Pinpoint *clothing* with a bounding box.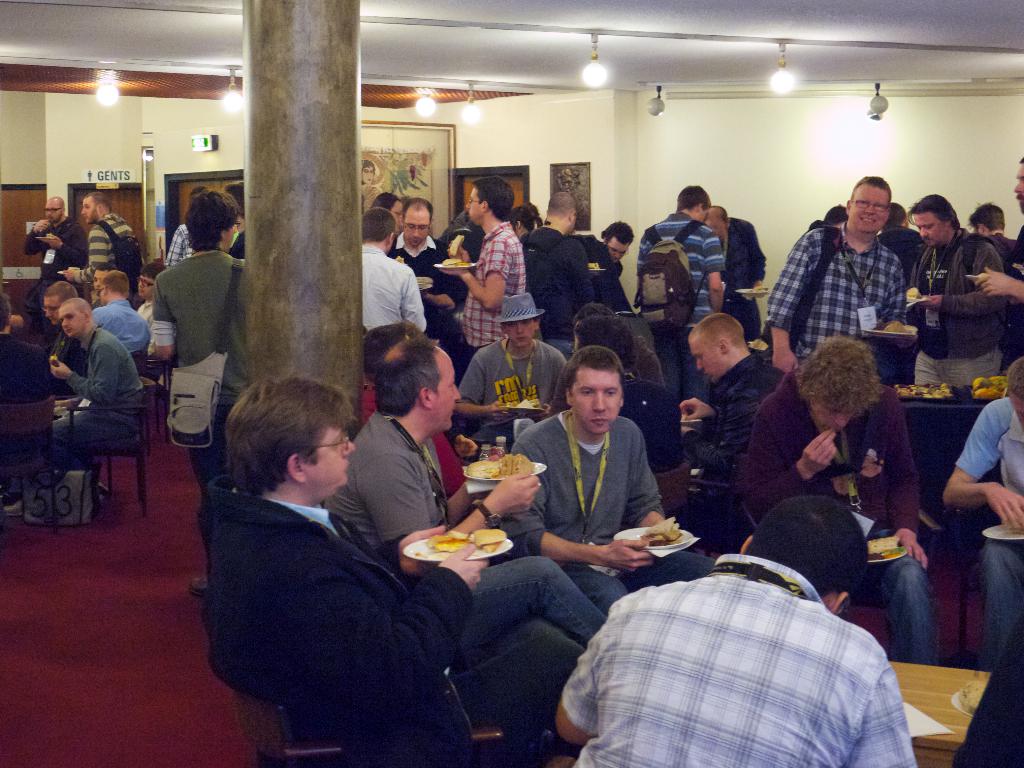
556 556 913 767.
